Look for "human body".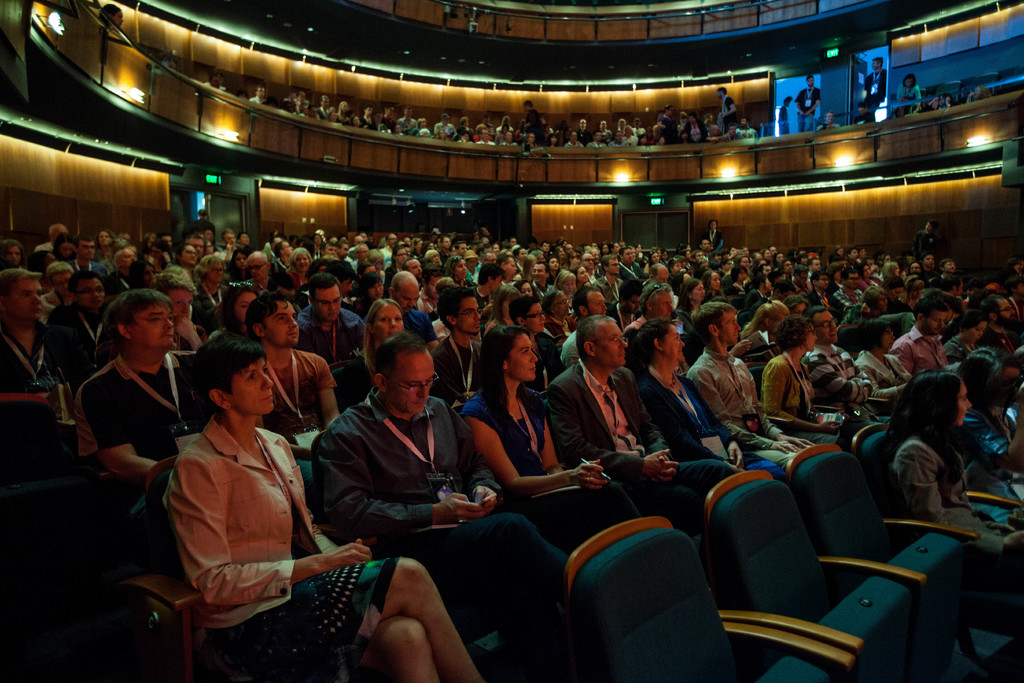
Found: 961, 406, 1023, 510.
